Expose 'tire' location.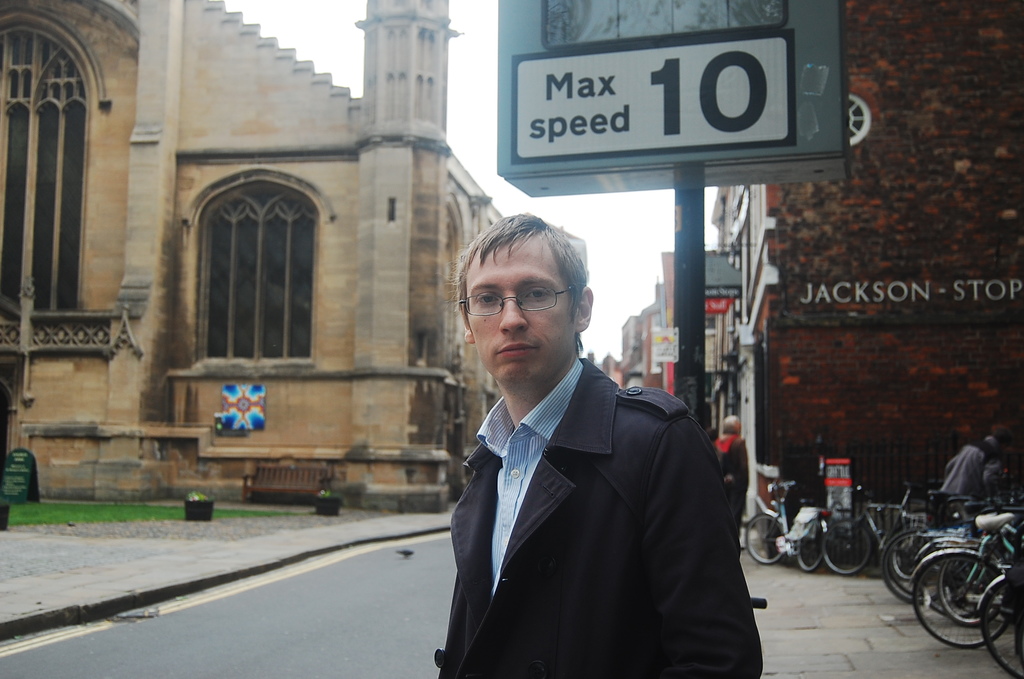
Exposed at 823, 521, 870, 576.
